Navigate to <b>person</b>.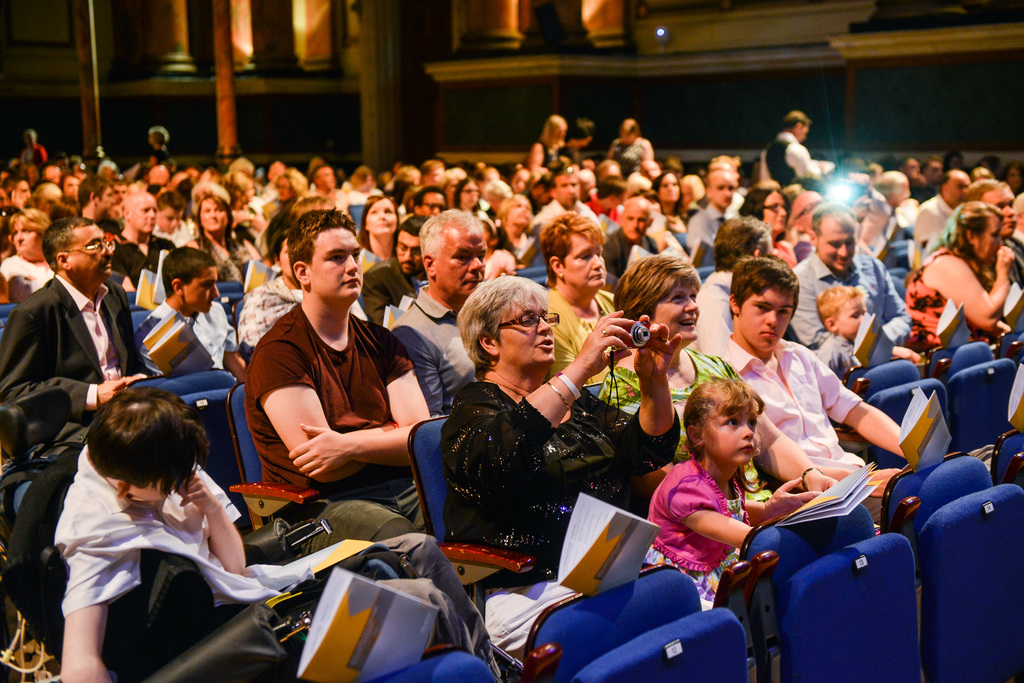
Navigation target: 136 125 171 179.
